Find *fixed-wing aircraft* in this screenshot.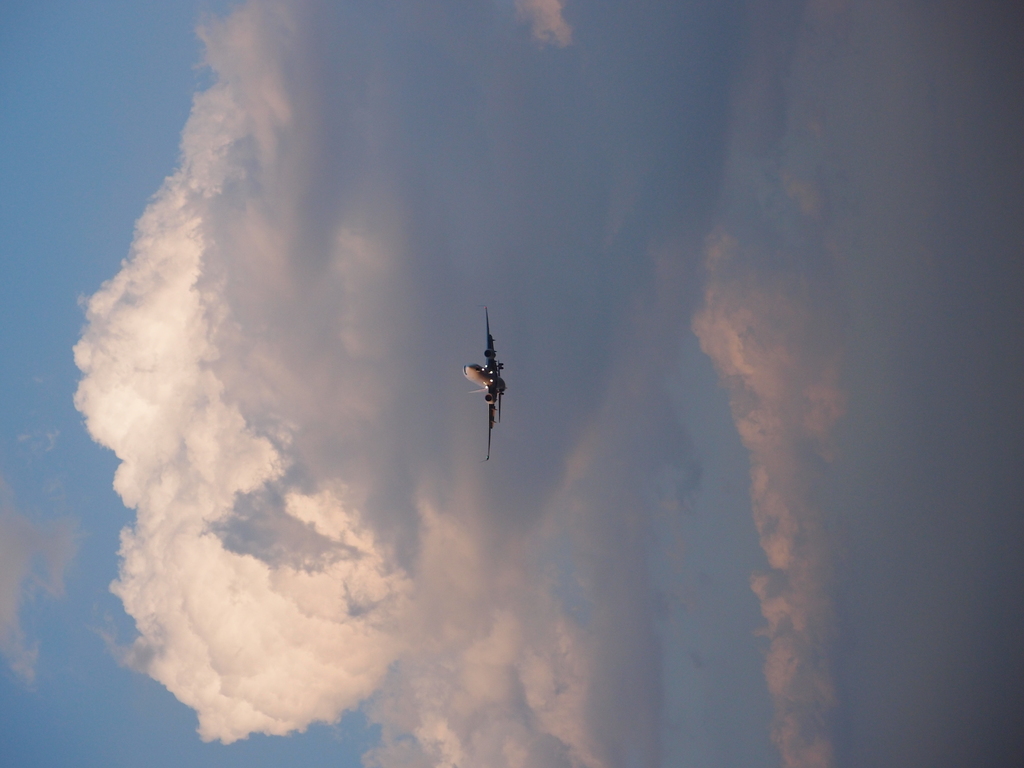
The bounding box for *fixed-wing aircraft* is box=[461, 303, 509, 458].
